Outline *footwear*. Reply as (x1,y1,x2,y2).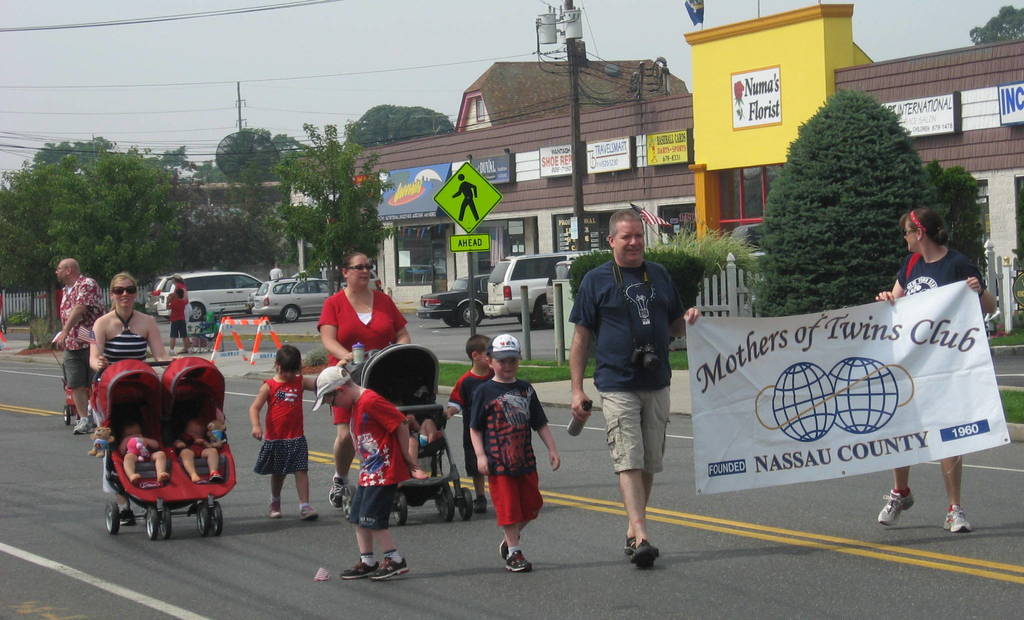
(266,498,285,517).
